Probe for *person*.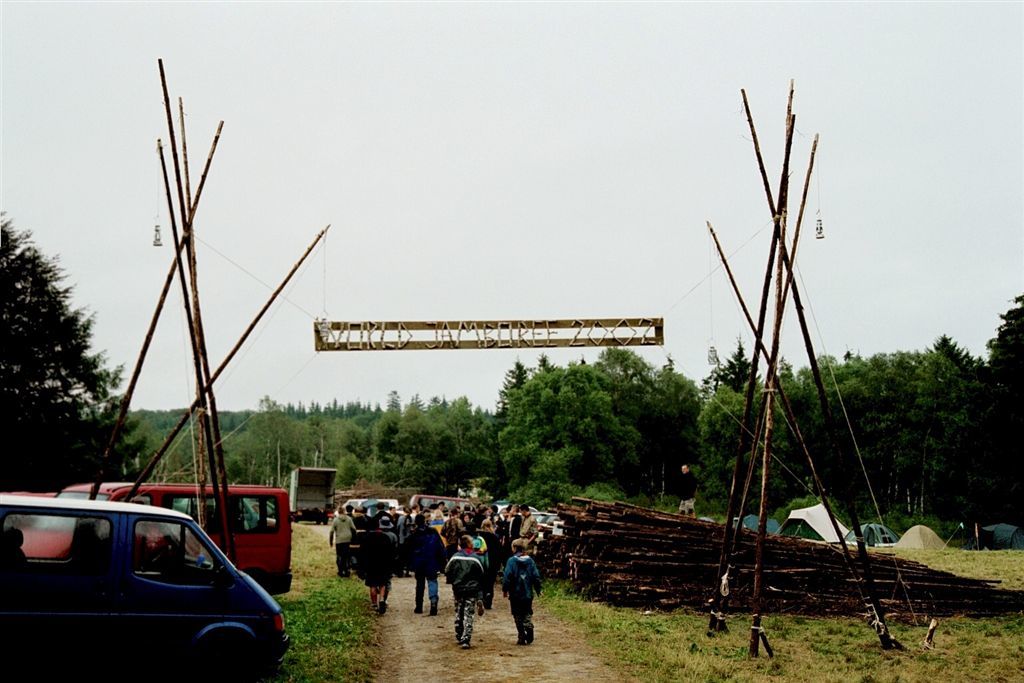
Probe result: (503,540,547,655).
